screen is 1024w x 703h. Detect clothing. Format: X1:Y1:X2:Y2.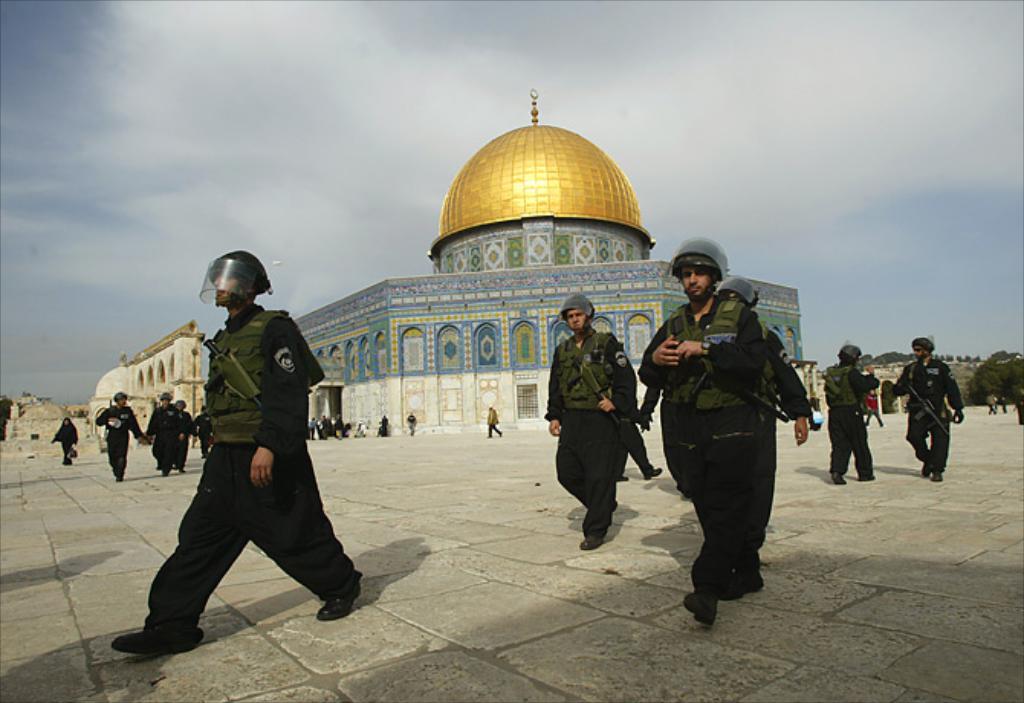
747:327:819:556.
